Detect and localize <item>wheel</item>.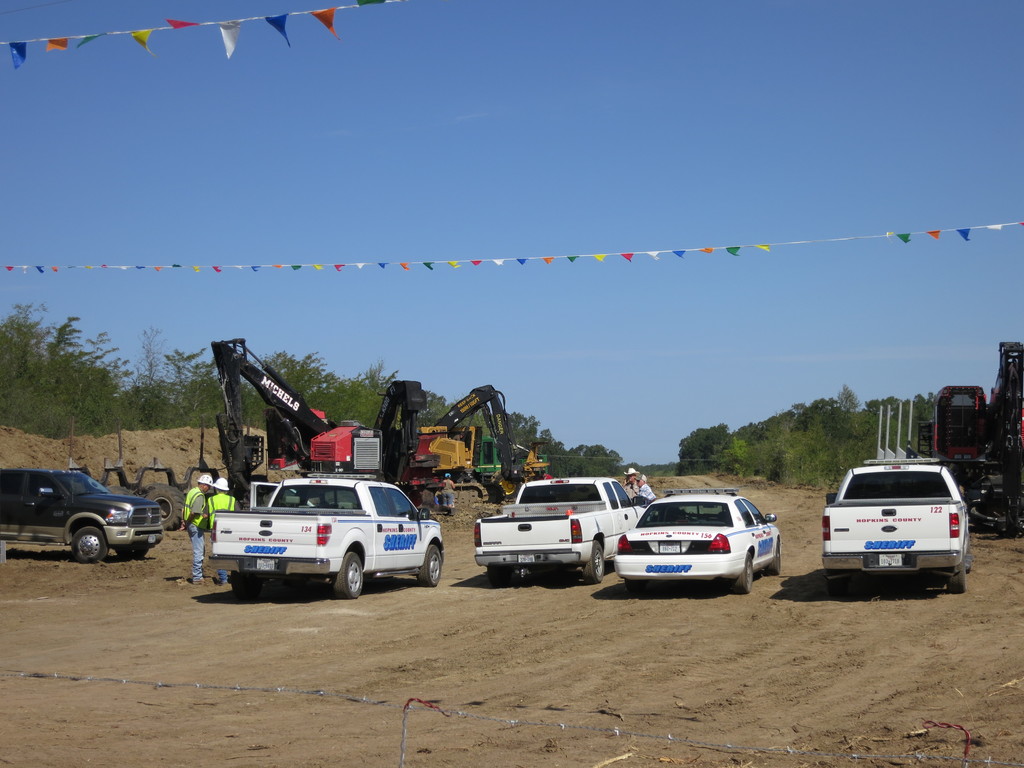
Localized at <region>68, 524, 113, 565</region>.
